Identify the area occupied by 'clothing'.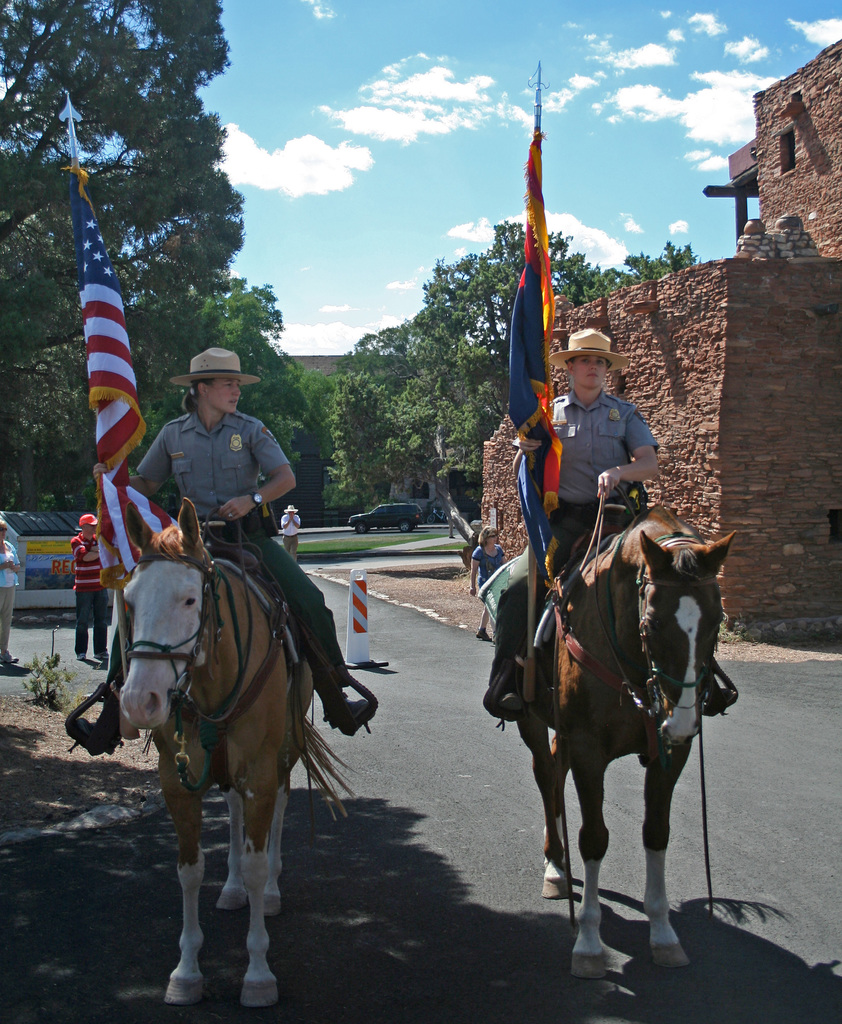
Area: x1=131 y1=401 x2=351 y2=684.
